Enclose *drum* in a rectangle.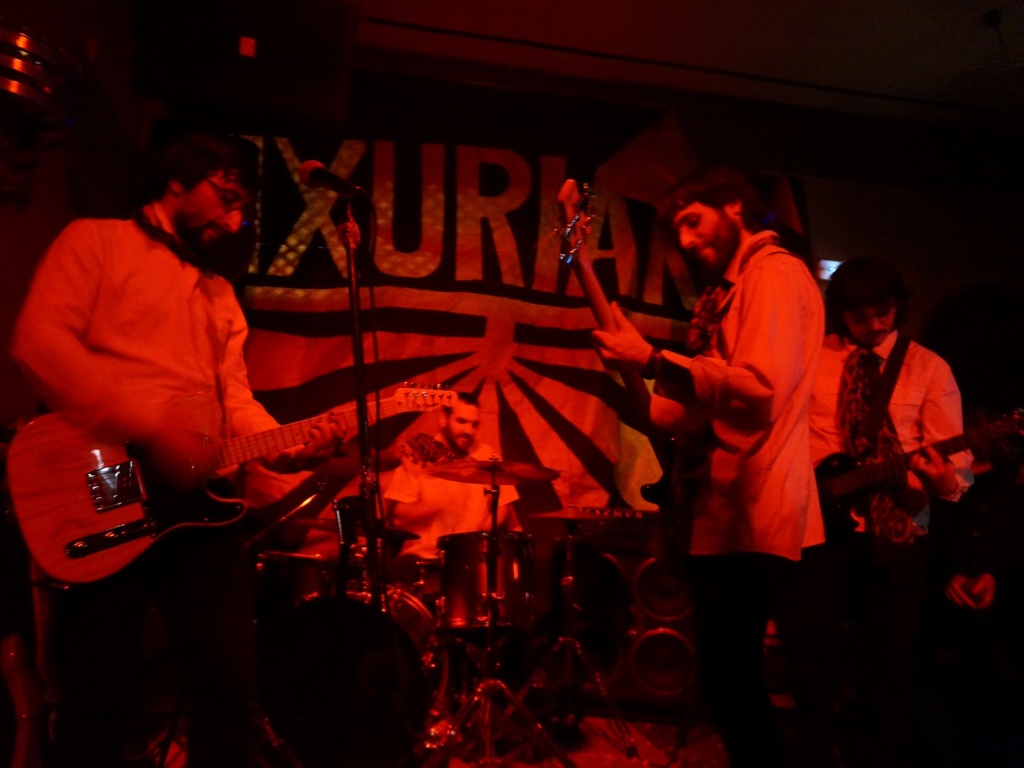
box(269, 582, 450, 732).
